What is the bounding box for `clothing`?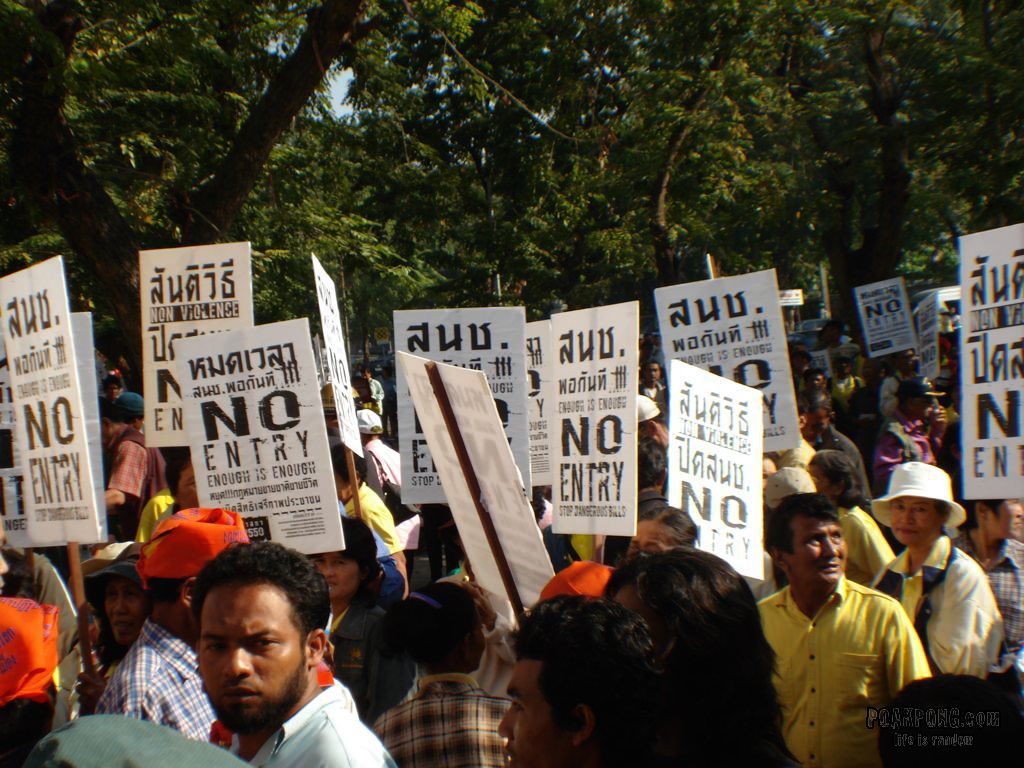
crop(27, 710, 257, 767).
